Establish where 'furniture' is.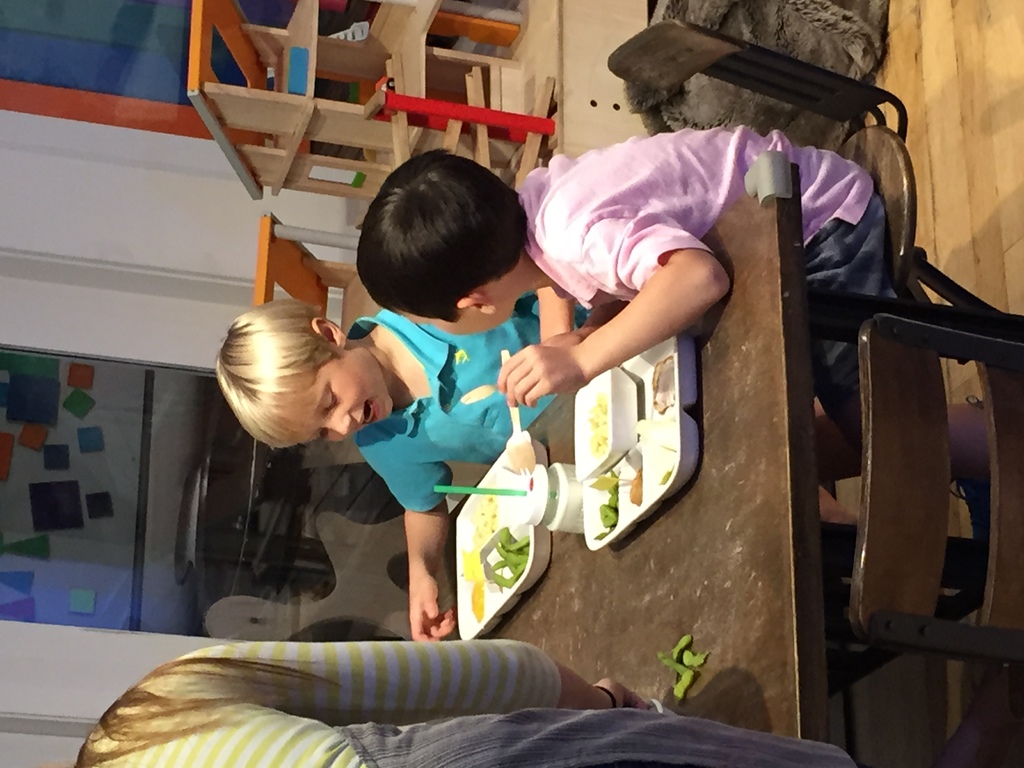
Established at detection(454, 149, 1023, 767).
